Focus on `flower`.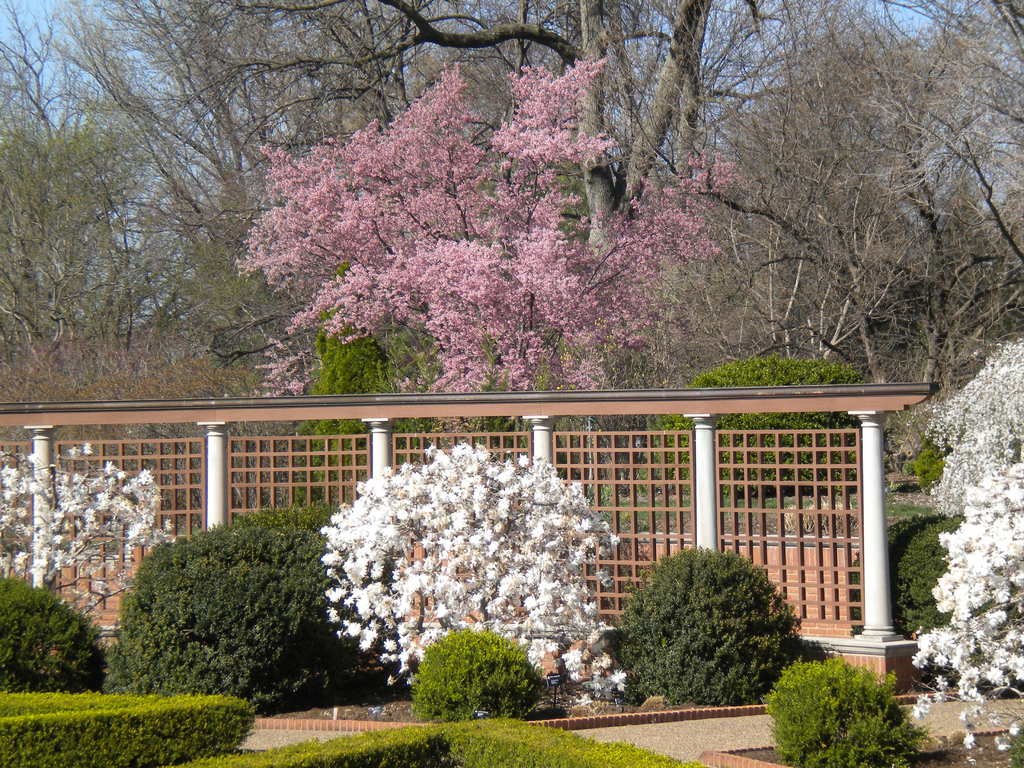
Focused at box=[79, 440, 98, 458].
